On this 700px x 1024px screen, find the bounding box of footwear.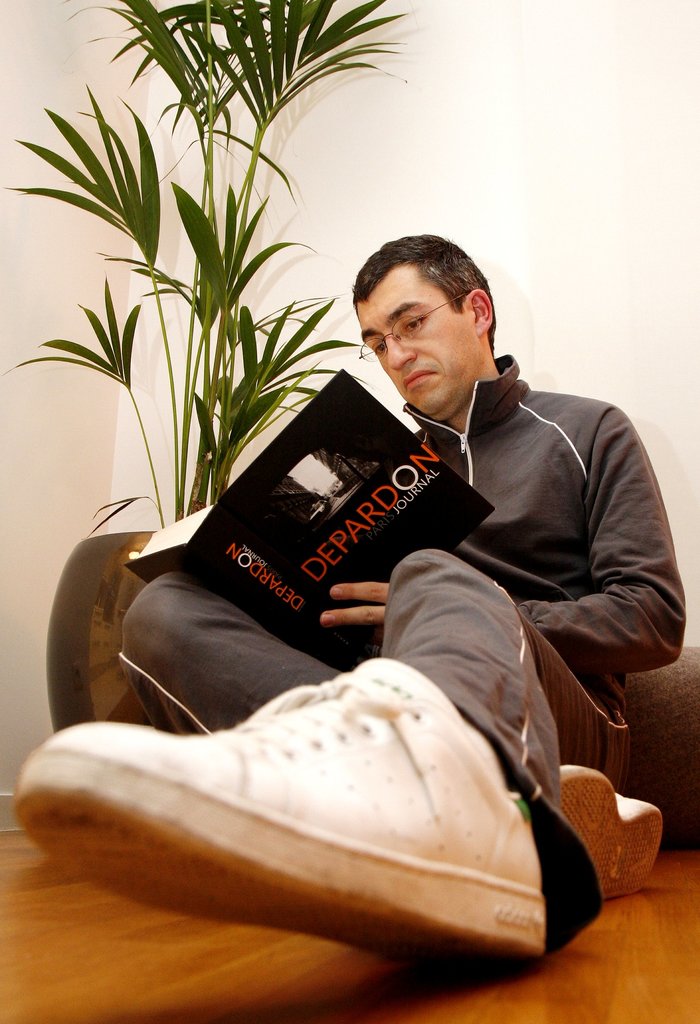
Bounding box: x1=557 y1=762 x2=663 y2=899.
